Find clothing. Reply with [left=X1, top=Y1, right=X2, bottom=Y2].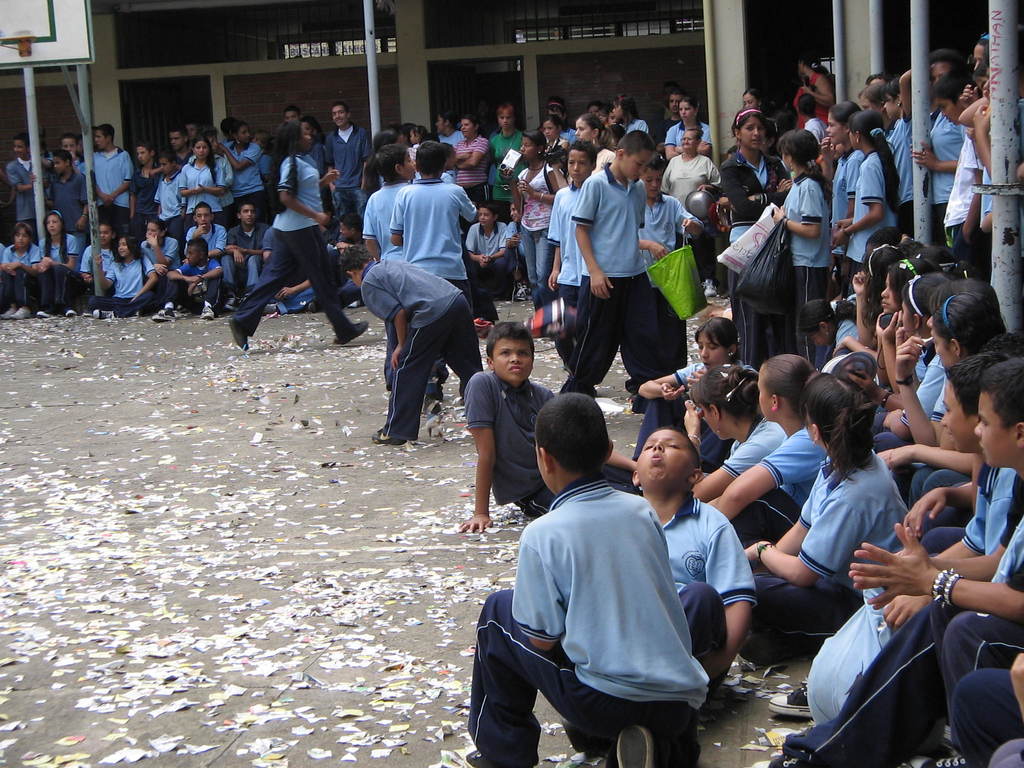
[left=943, top=125, right=981, bottom=269].
